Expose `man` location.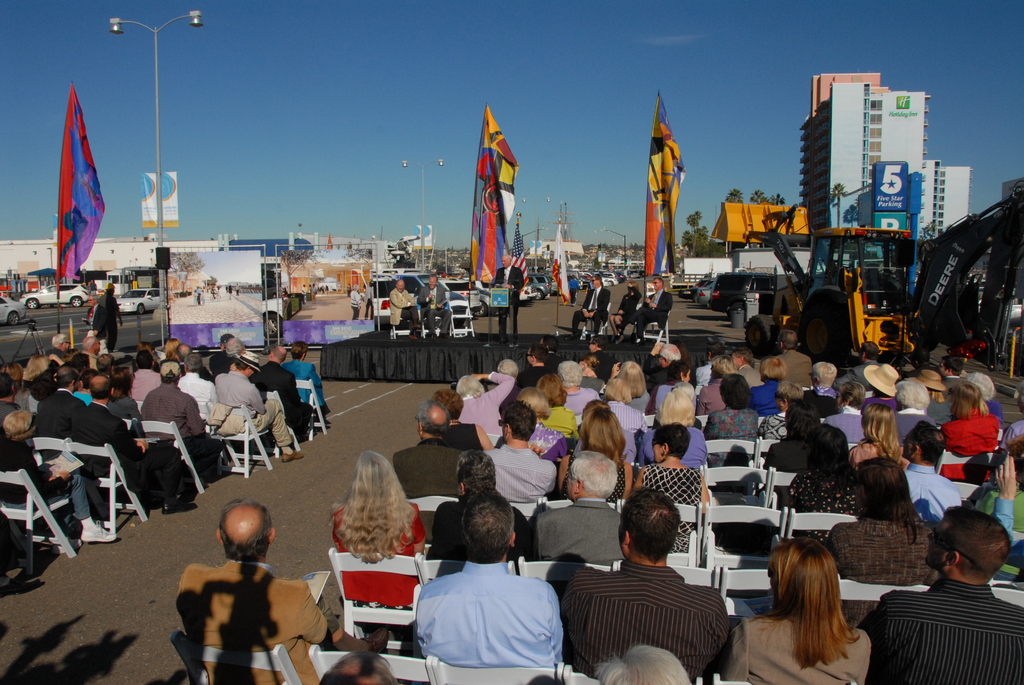
Exposed at select_region(392, 398, 471, 500).
